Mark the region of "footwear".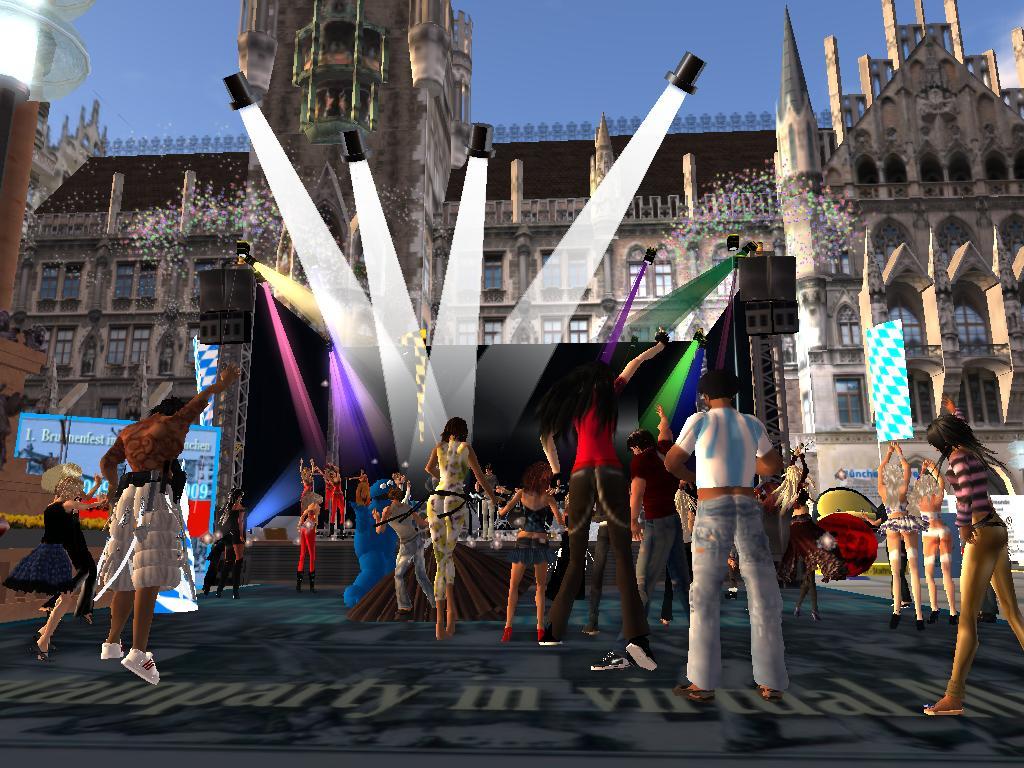
Region: x1=121 y1=647 x2=160 y2=686.
